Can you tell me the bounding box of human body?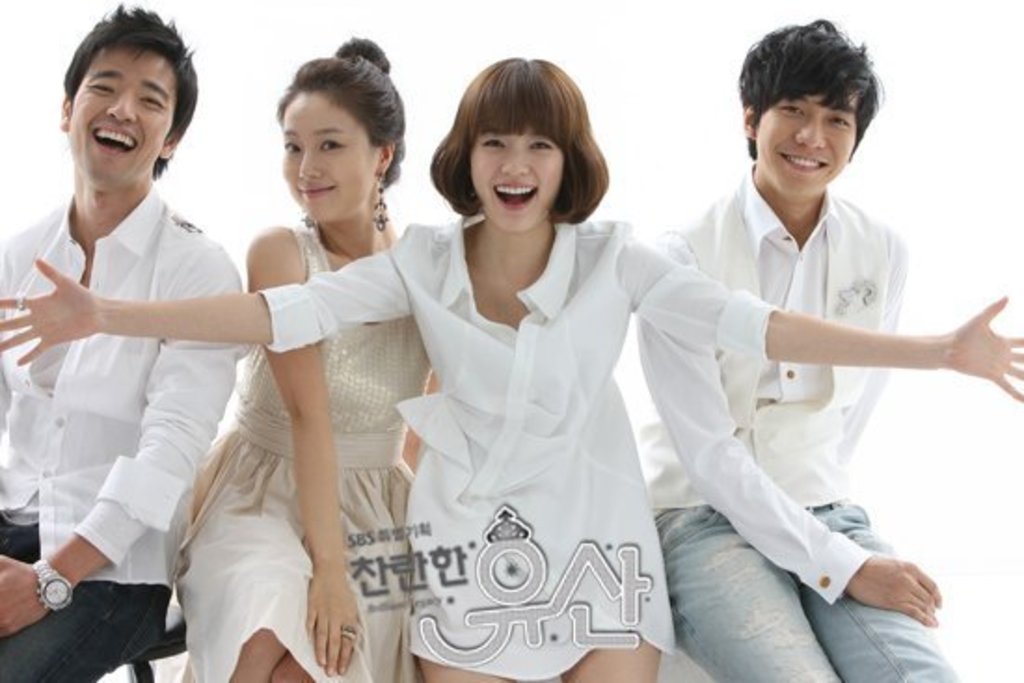
locate(149, 20, 404, 679).
